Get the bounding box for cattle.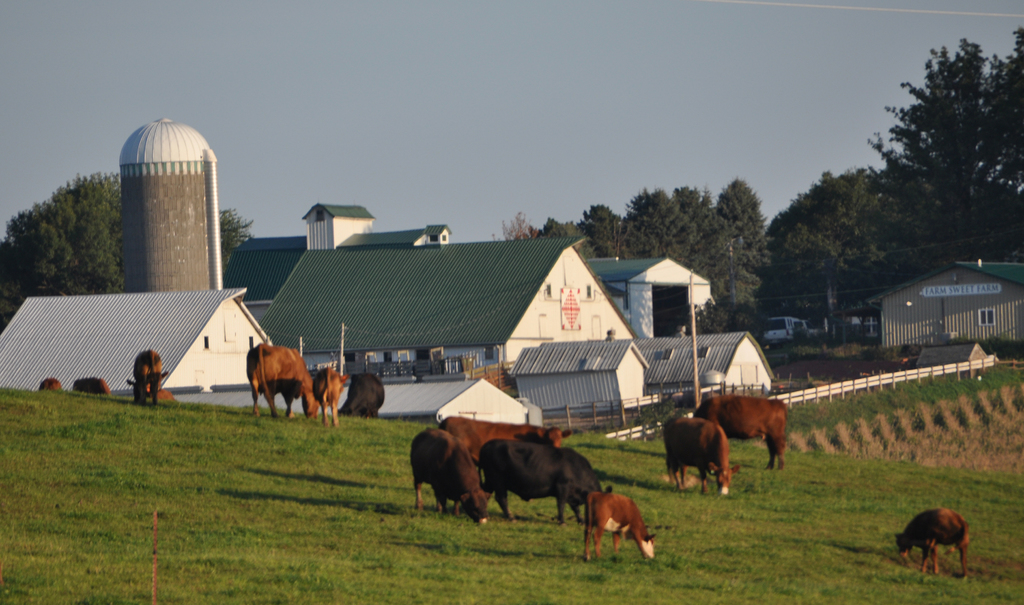
x1=895, y1=504, x2=972, y2=578.
